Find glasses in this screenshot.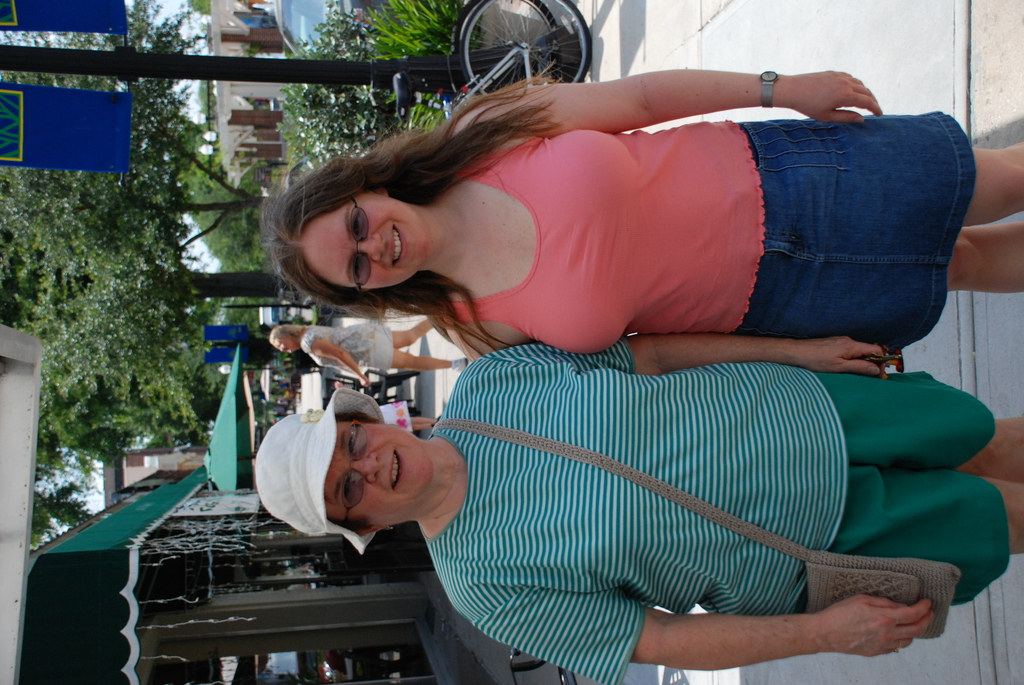
The bounding box for glasses is box(348, 194, 371, 295).
